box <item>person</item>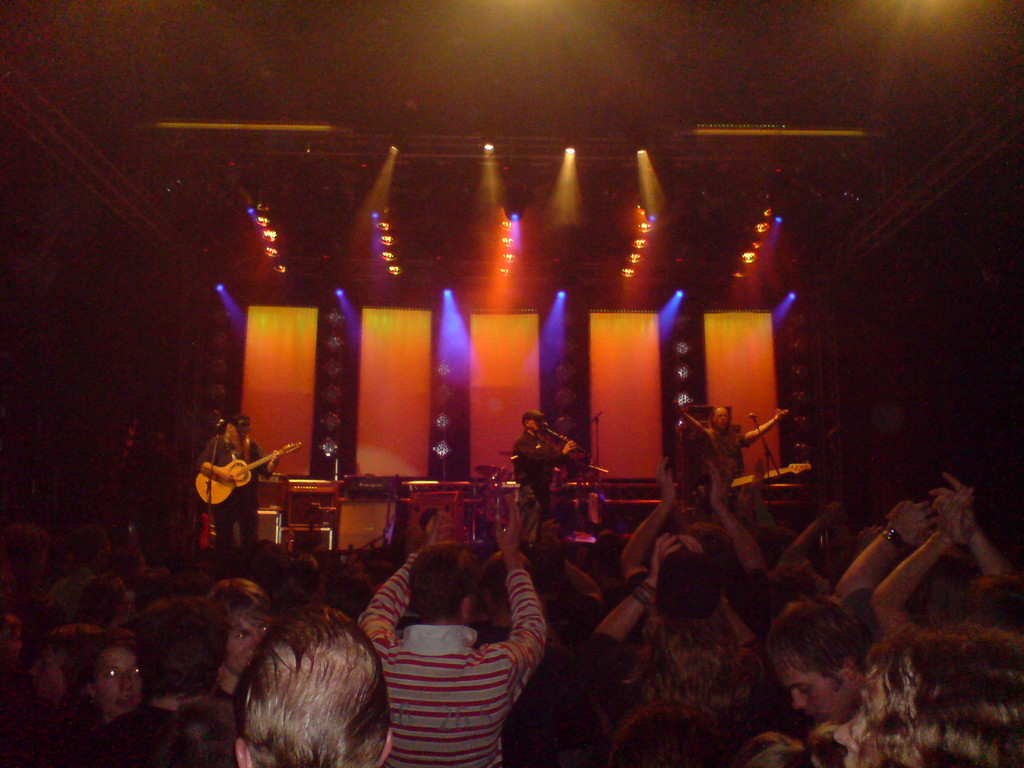
bbox(679, 409, 785, 477)
